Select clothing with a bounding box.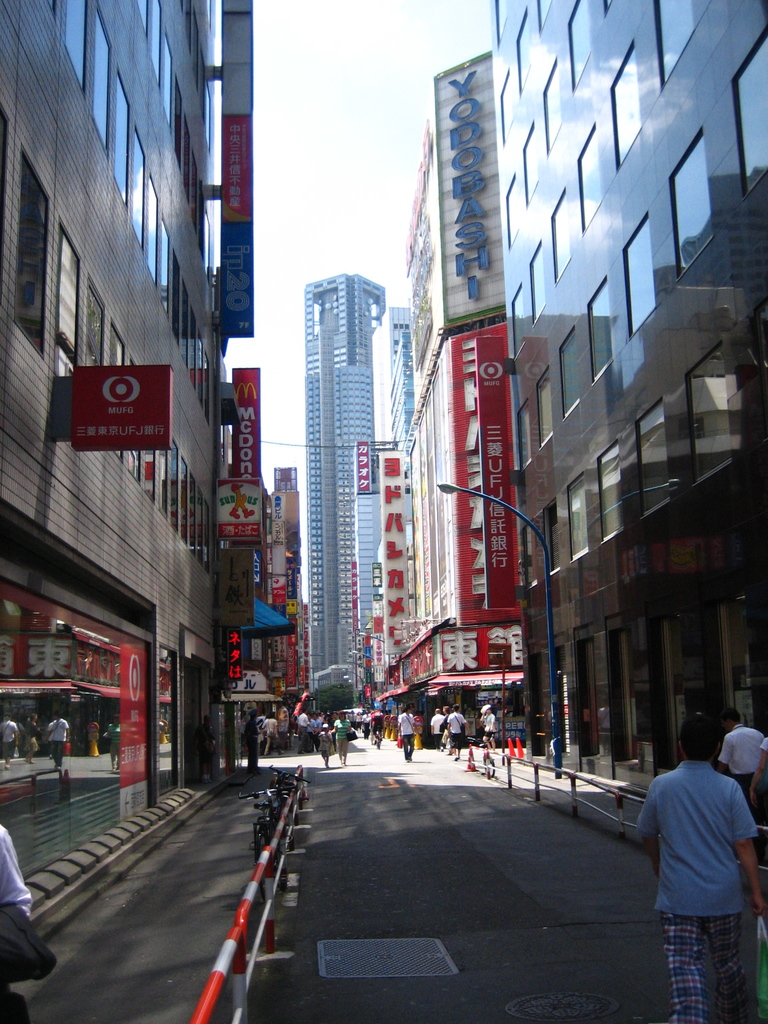
[369,708,385,734].
